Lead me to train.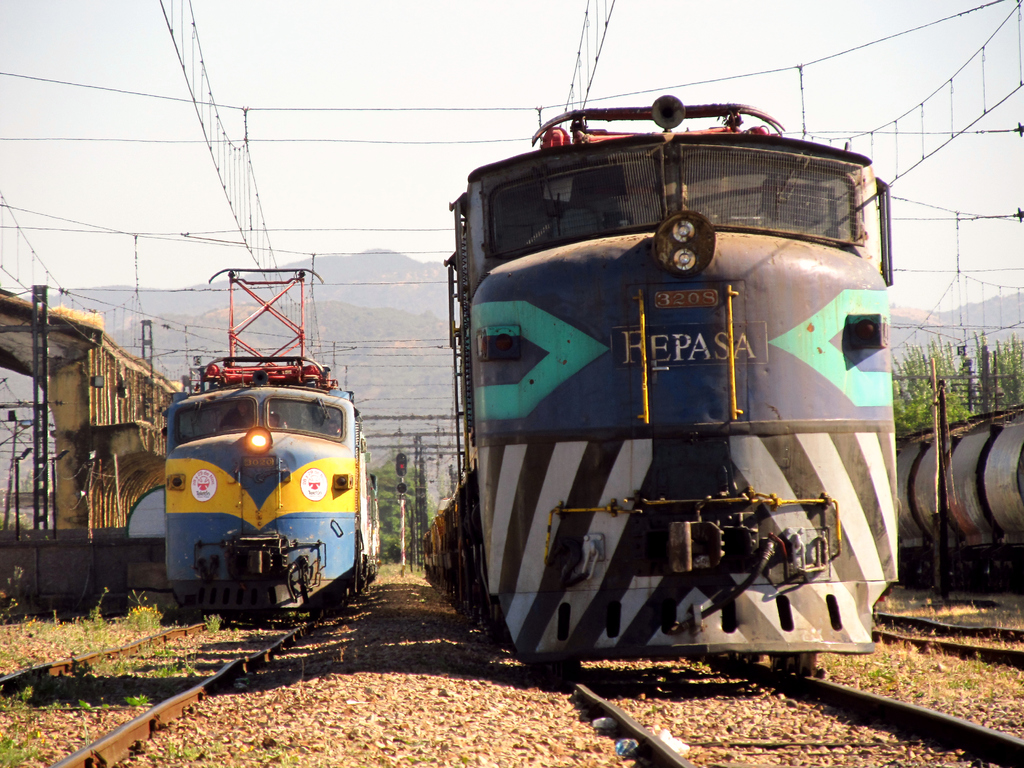
Lead to <bbox>899, 400, 1023, 582</bbox>.
